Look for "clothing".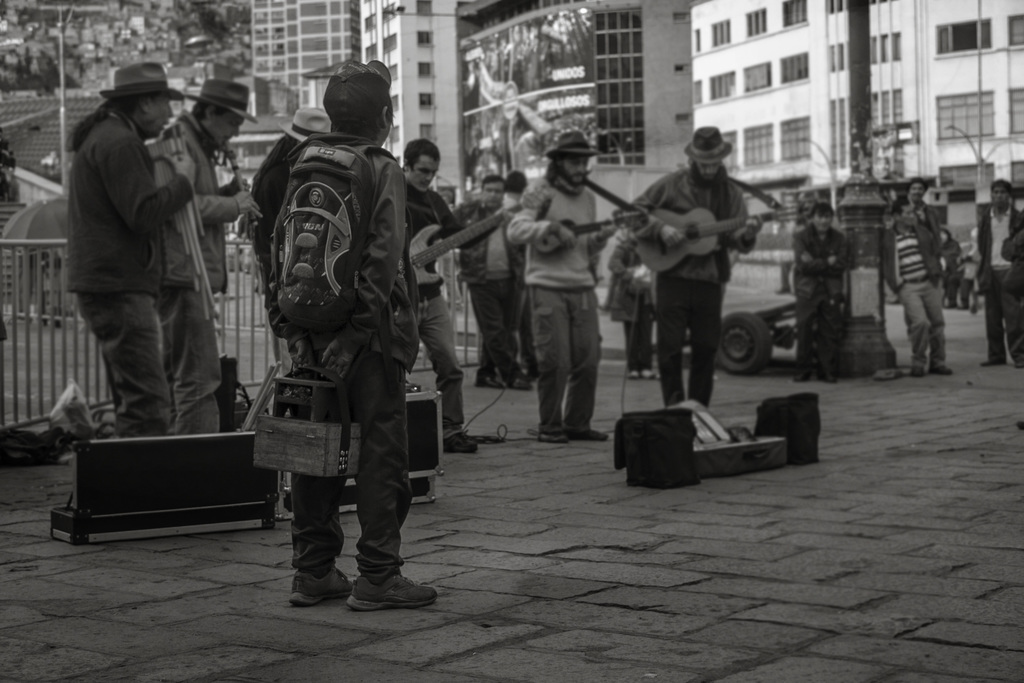
Found: x1=903, y1=288, x2=947, y2=366.
